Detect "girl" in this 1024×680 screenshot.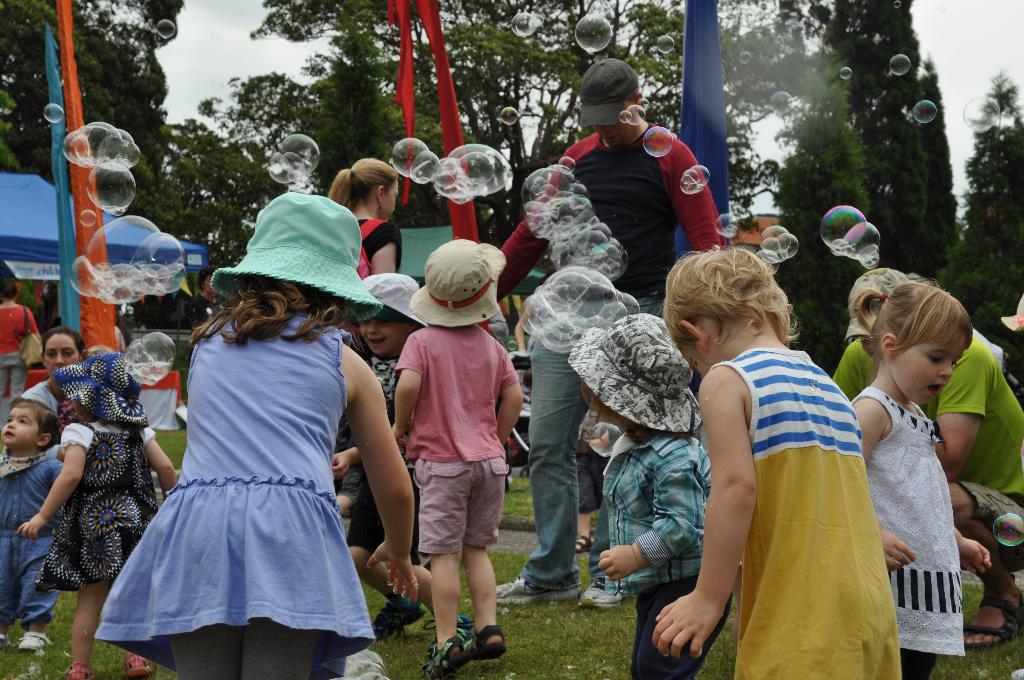
Detection: BBox(17, 349, 178, 679).
